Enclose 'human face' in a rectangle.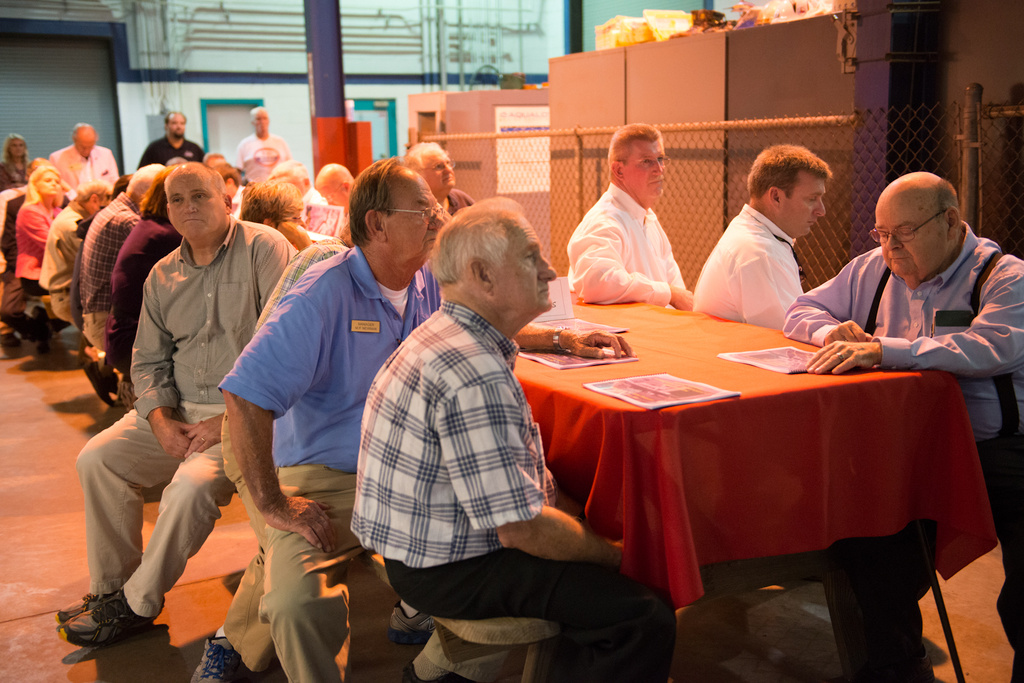
Rect(502, 213, 558, 310).
